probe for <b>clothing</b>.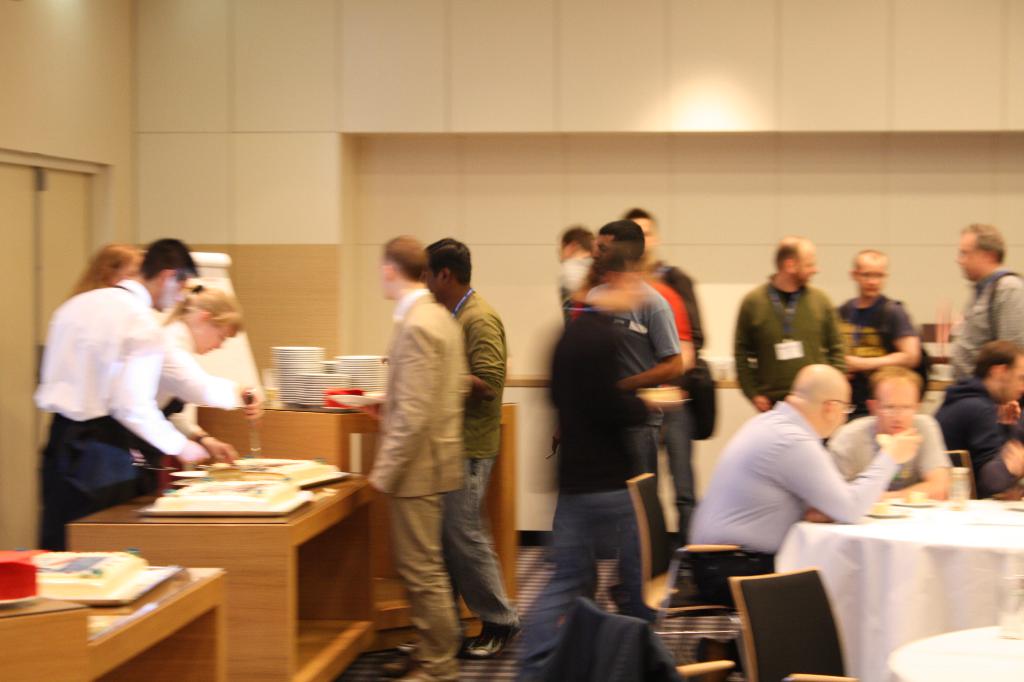
Probe result: region(367, 280, 468, 672).
